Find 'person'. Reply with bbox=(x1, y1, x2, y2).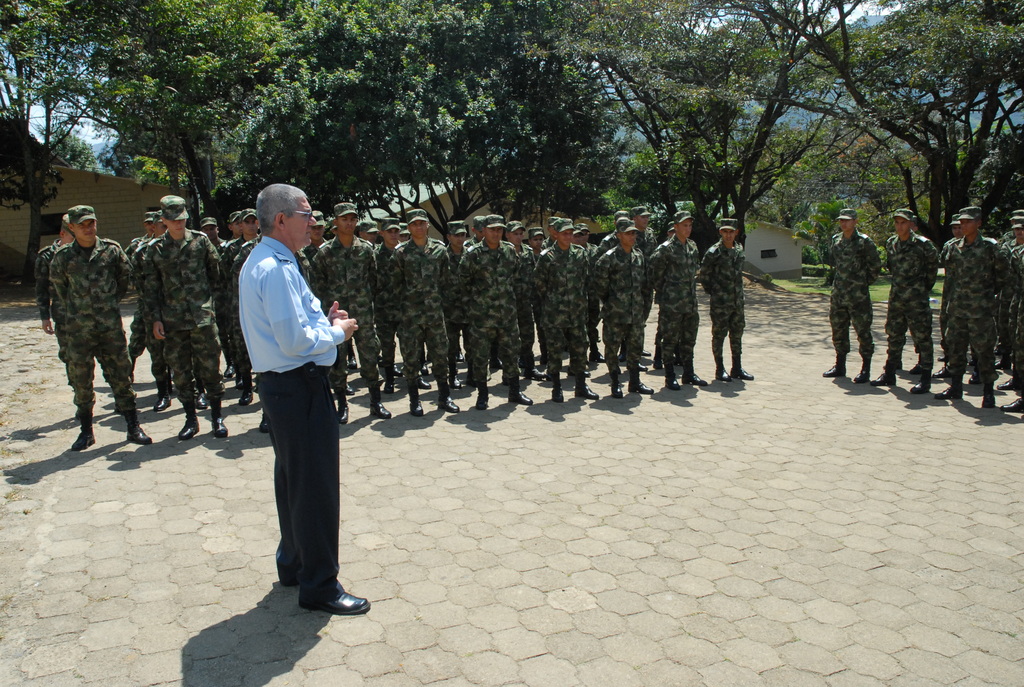
bbox=(528, 229, 539, 367).
